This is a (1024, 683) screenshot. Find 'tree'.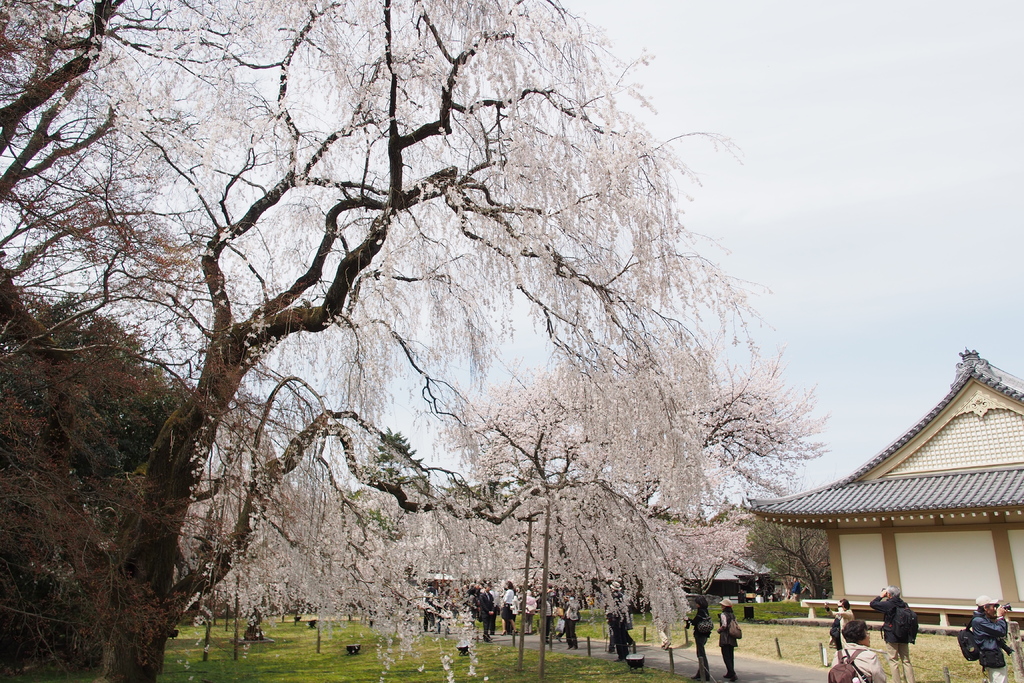
Bounding box: 0 0 825 682.
